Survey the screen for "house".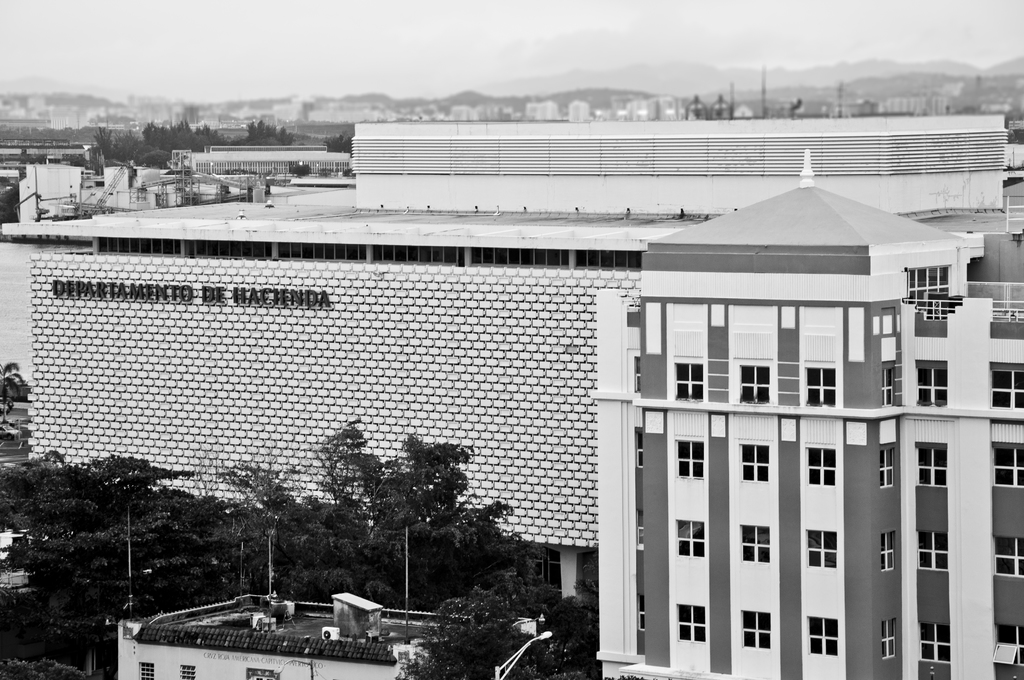
Survey found: <bbox>115, 587, 544, 679</bbox>.
